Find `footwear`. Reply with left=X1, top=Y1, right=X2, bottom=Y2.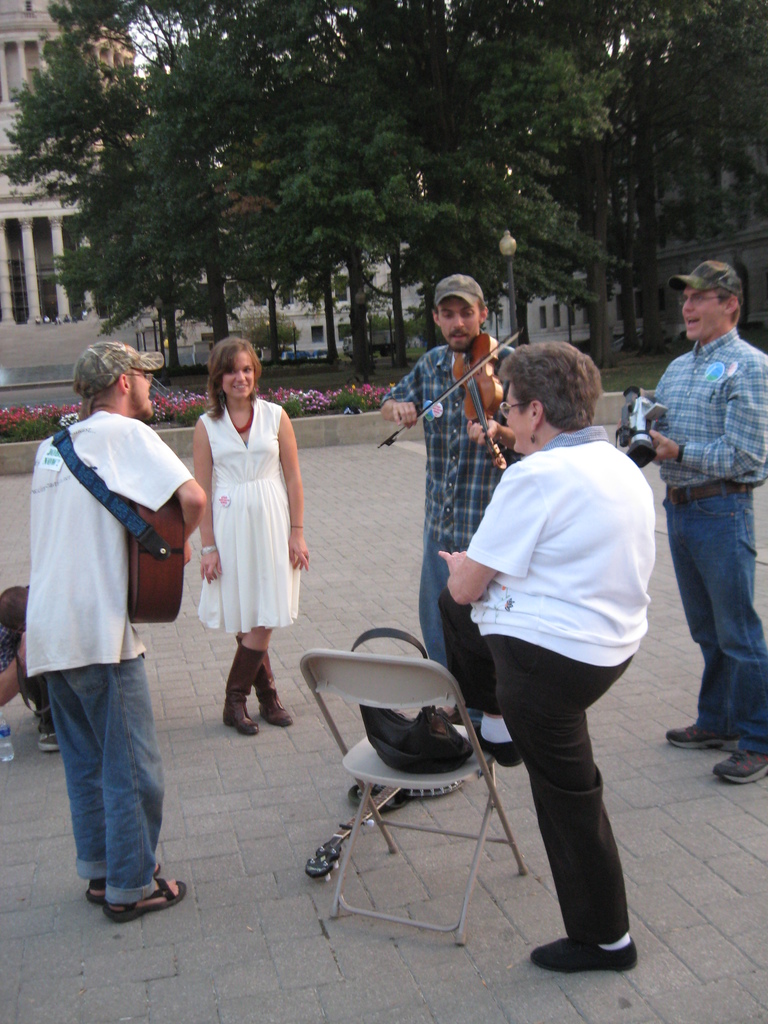
left=708, top=748, right=767, bottom=788.
